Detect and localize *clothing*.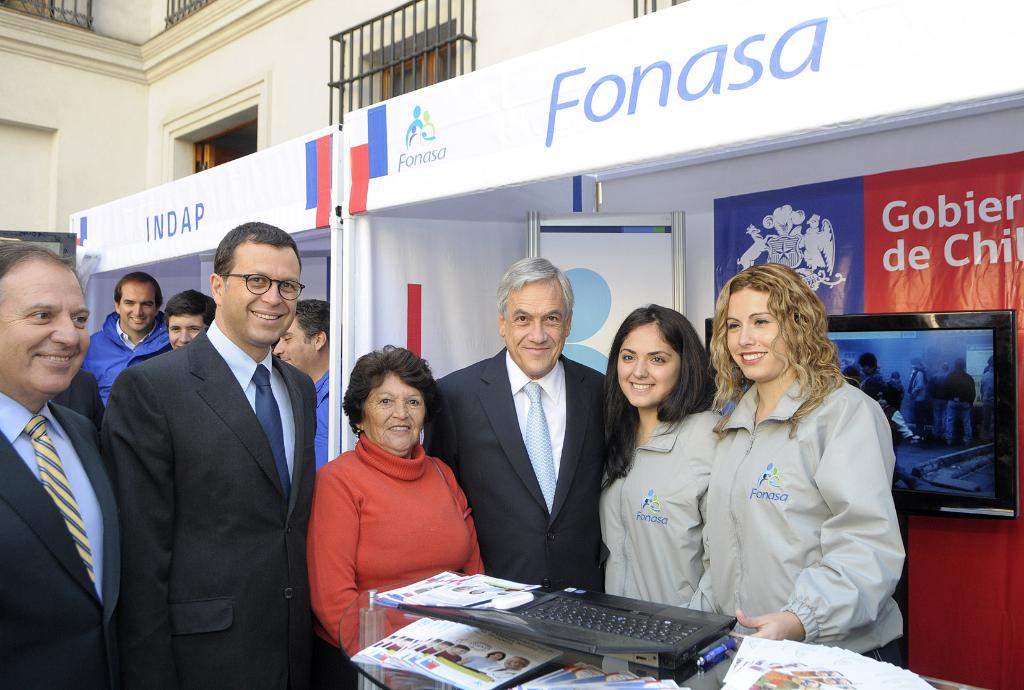
Localized at 304/436/485/689.
